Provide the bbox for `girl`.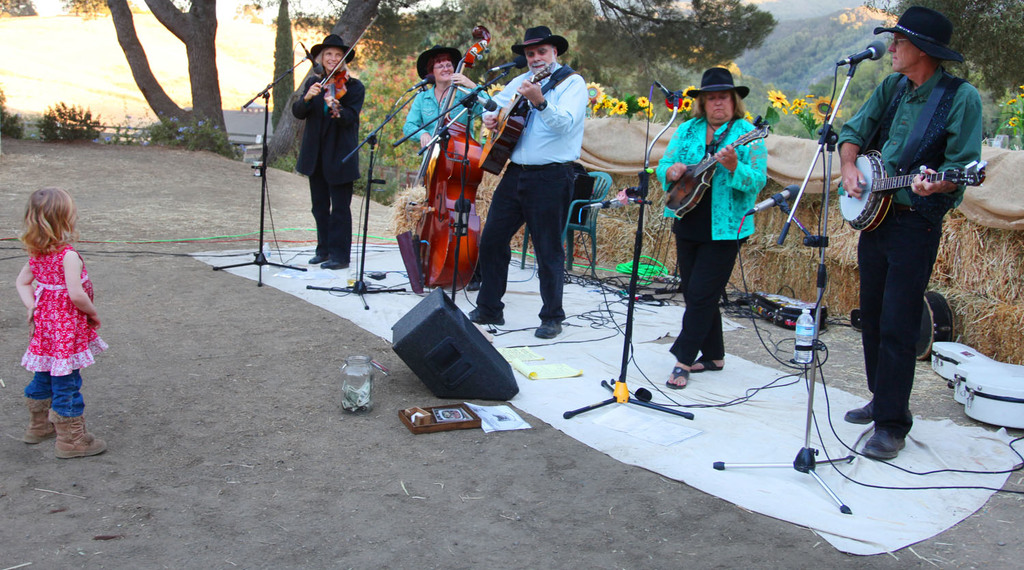
box=[13, 188, 104, 456].
